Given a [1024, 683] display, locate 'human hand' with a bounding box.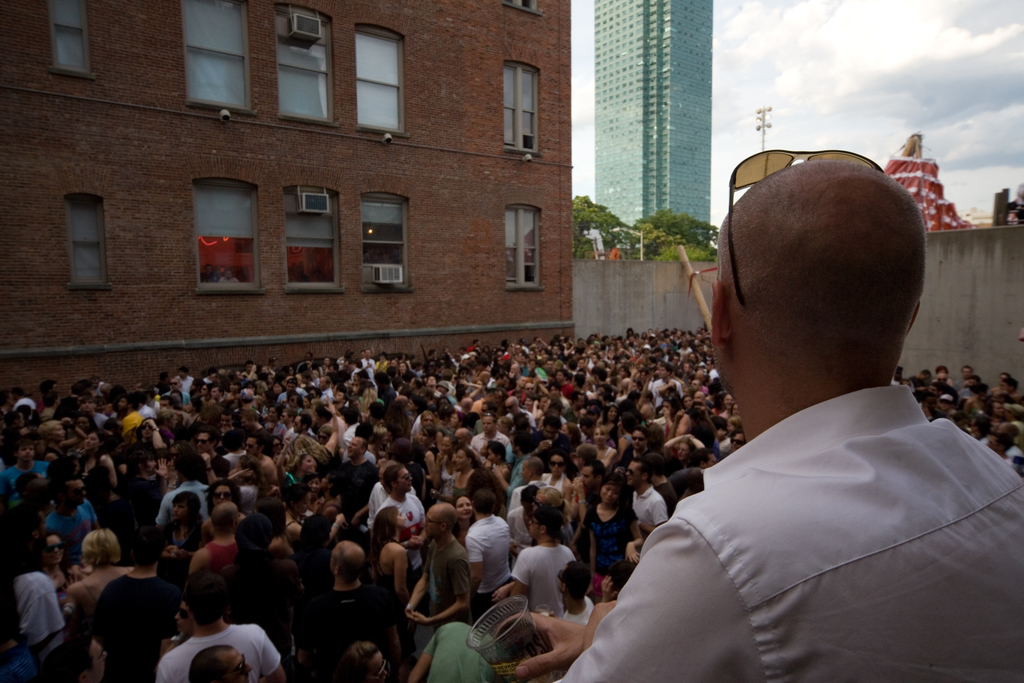
Located: bbox=(139, 419, 159, 429).
